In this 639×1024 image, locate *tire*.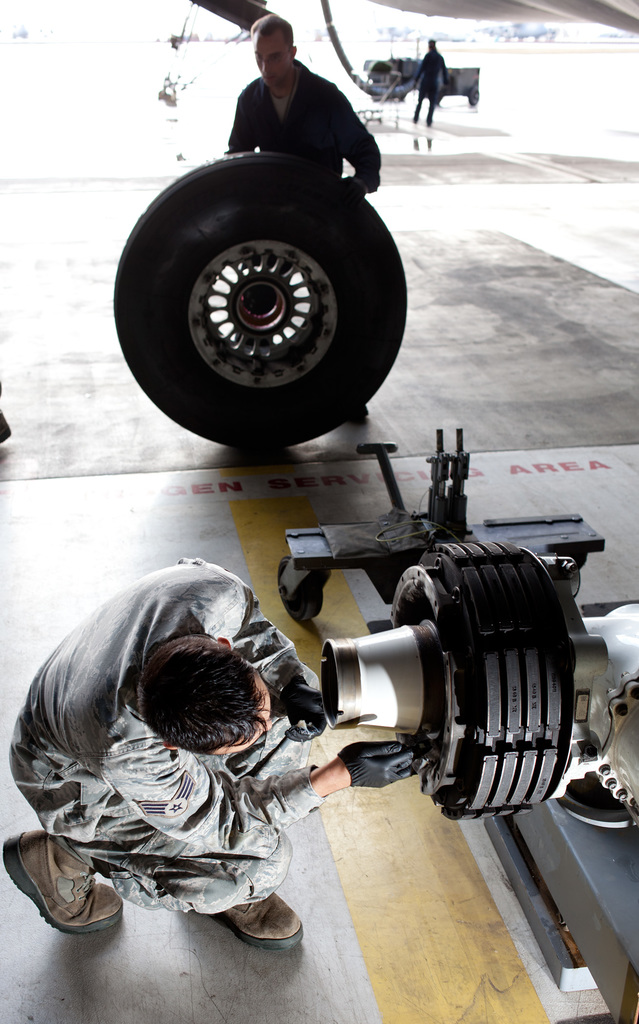
Bounding box: bbox=(467, 86, 481, 111).
